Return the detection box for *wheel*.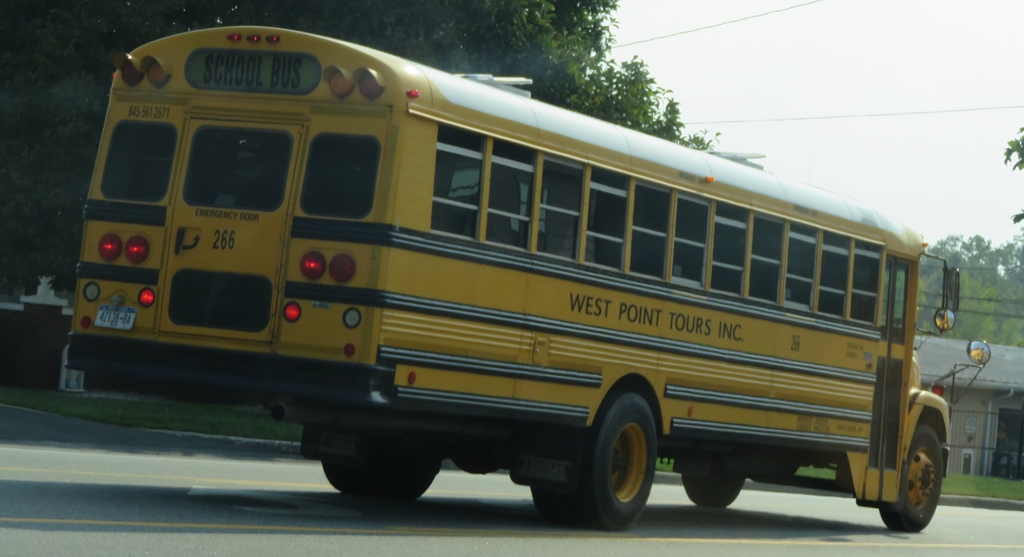
[x1=874, y1=405, x2=949, y2=529].
